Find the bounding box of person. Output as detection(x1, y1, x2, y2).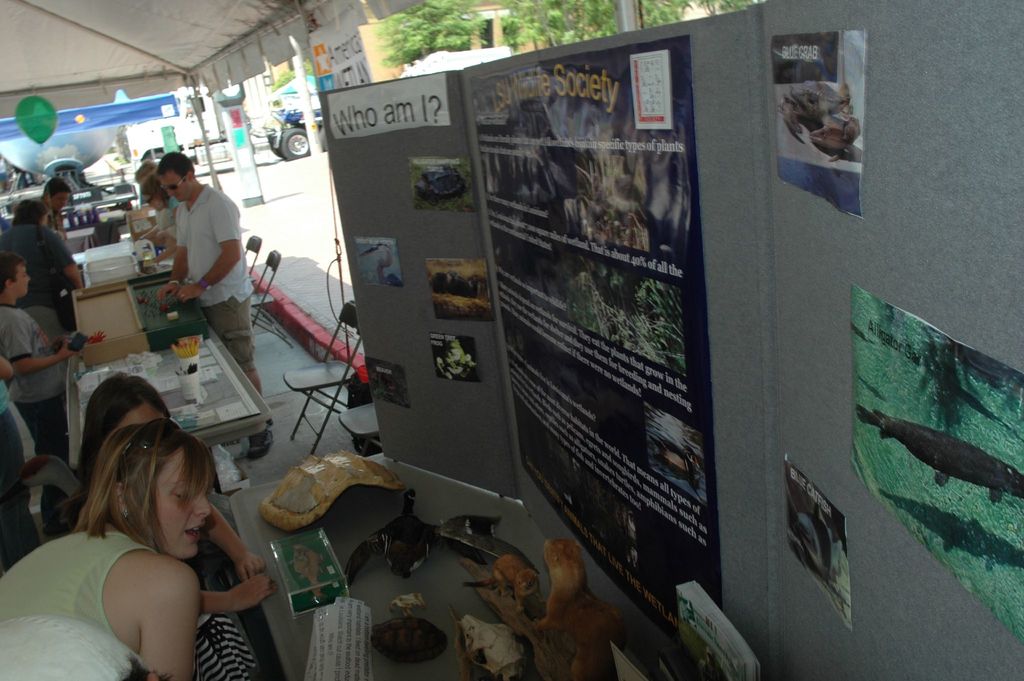
detection(1, 422, 209, 676).
